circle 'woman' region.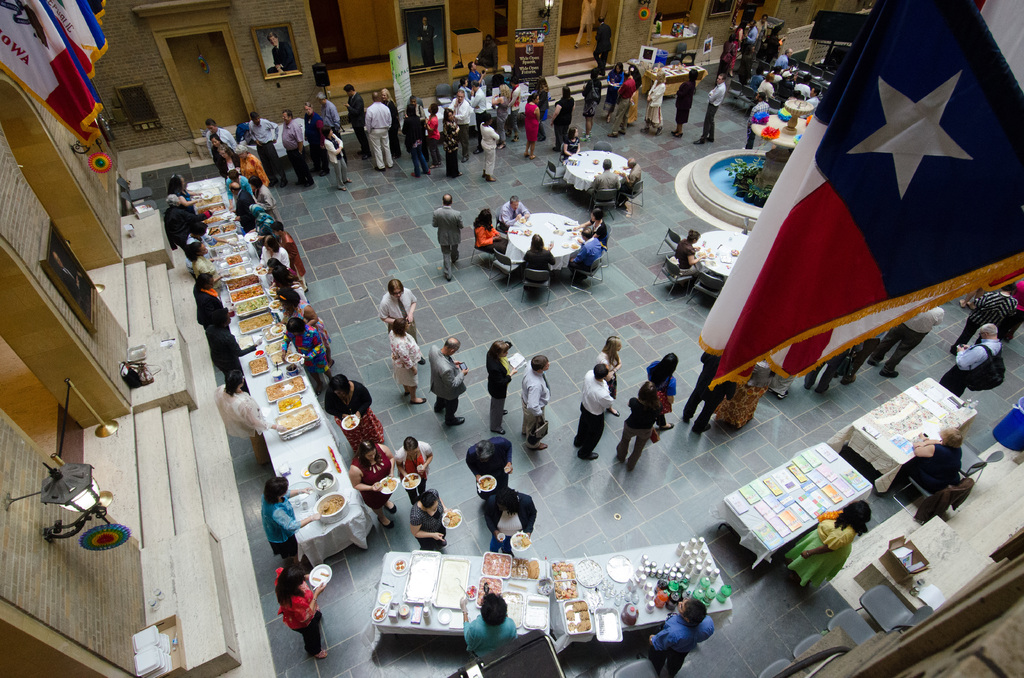
Region: bbox=[477, 111, 499, 182].
